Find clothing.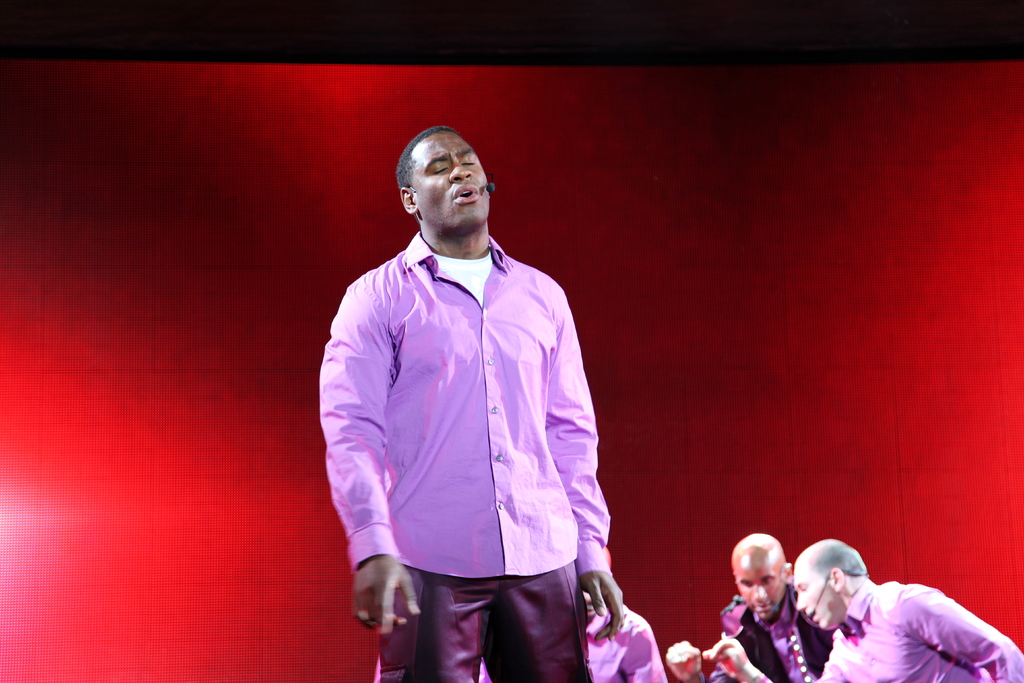
crop(334, 196, 623, 653).
